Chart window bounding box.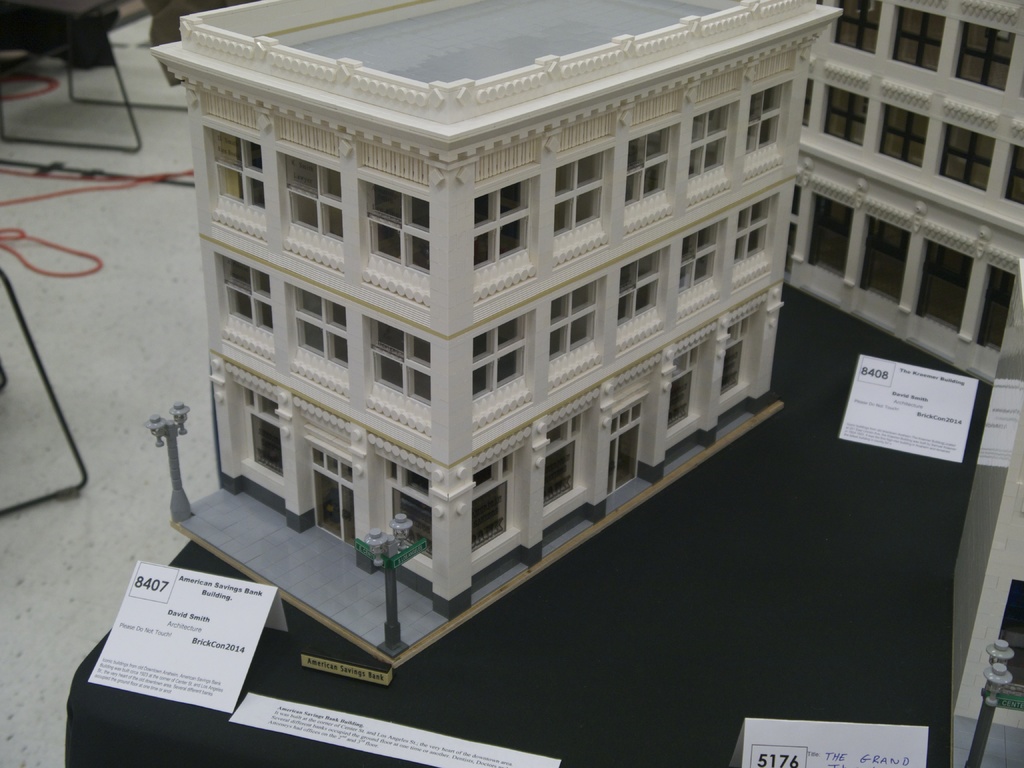
Charted: {"left": 877, "top": 109, "right": 928, "bottom": 166}.
